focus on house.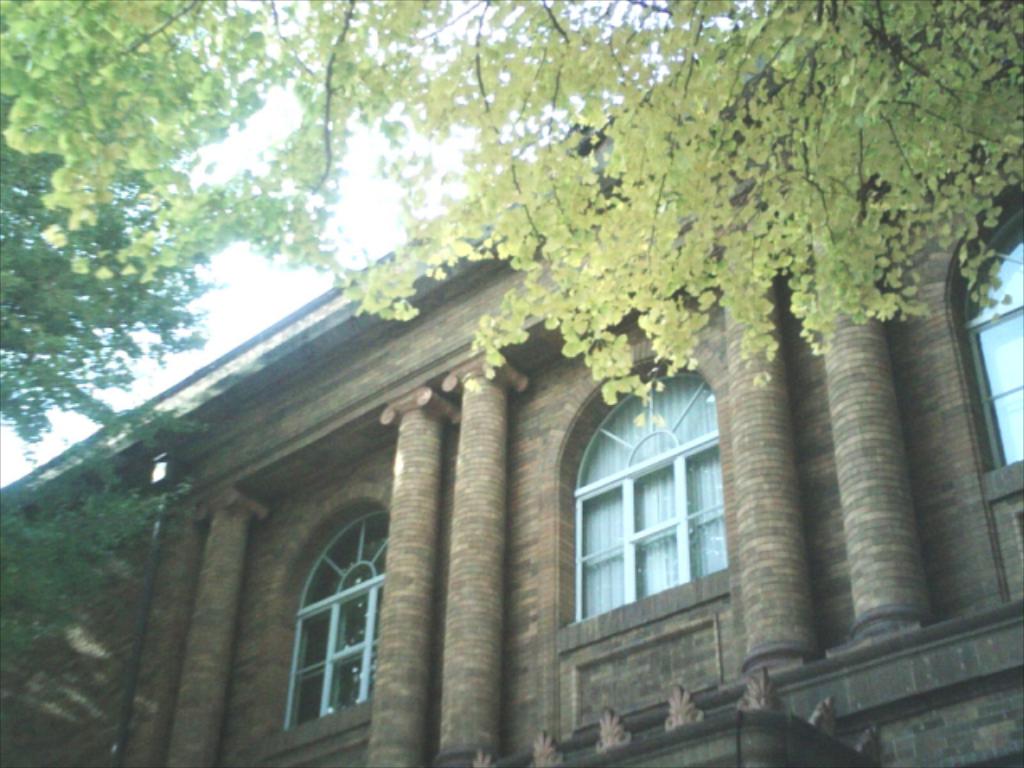
Focused at 0 85 1022 766.
